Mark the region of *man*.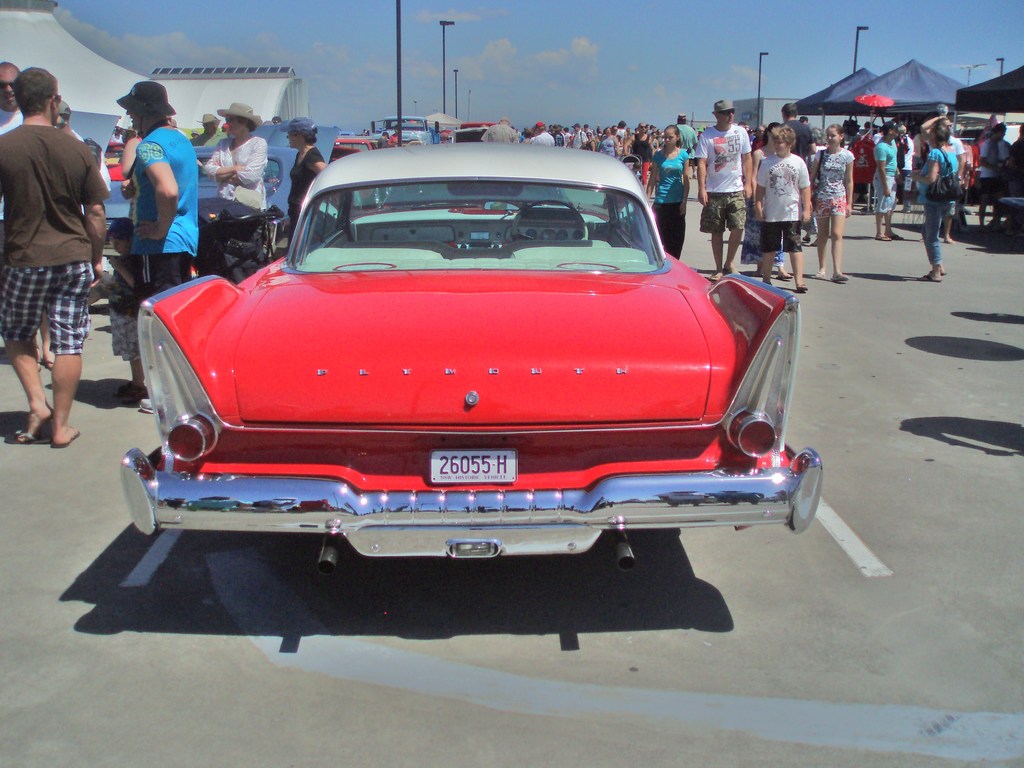
Region: bbox=(616, 124, 624, 138).
